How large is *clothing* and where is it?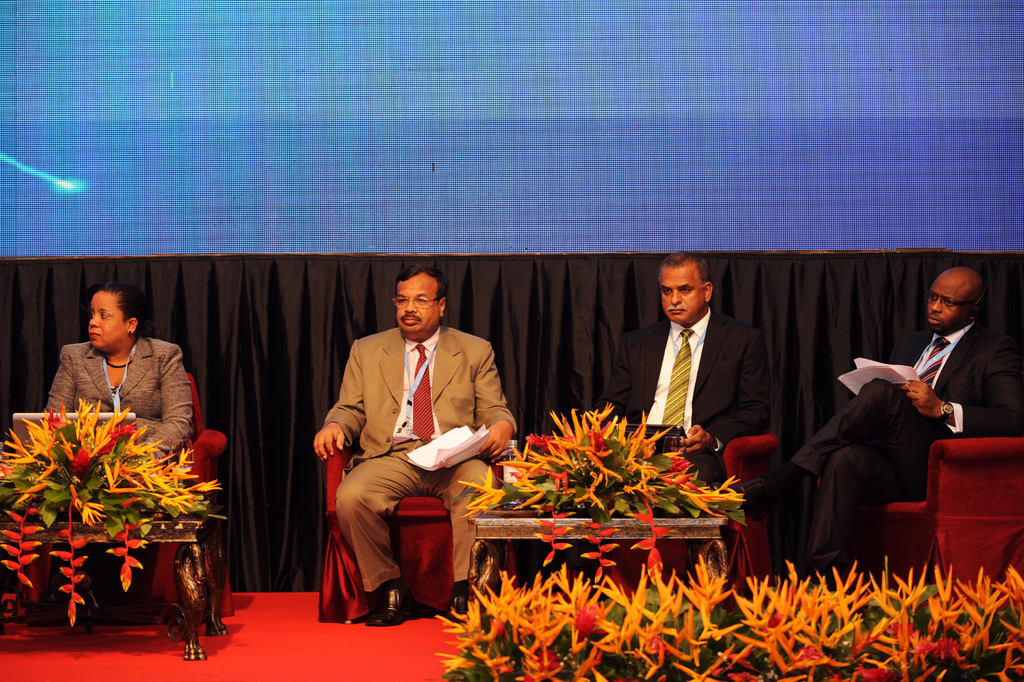
Bounding box: Rect(790, 325, 1023, 573).
